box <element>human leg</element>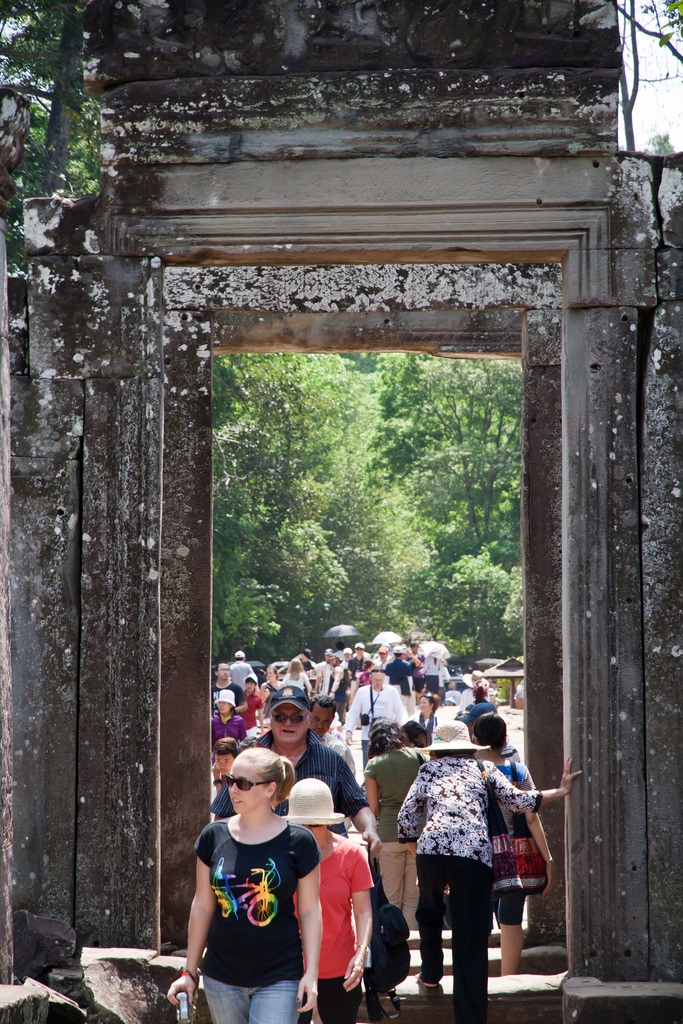
bbox=(408, 836, 447, 985)
